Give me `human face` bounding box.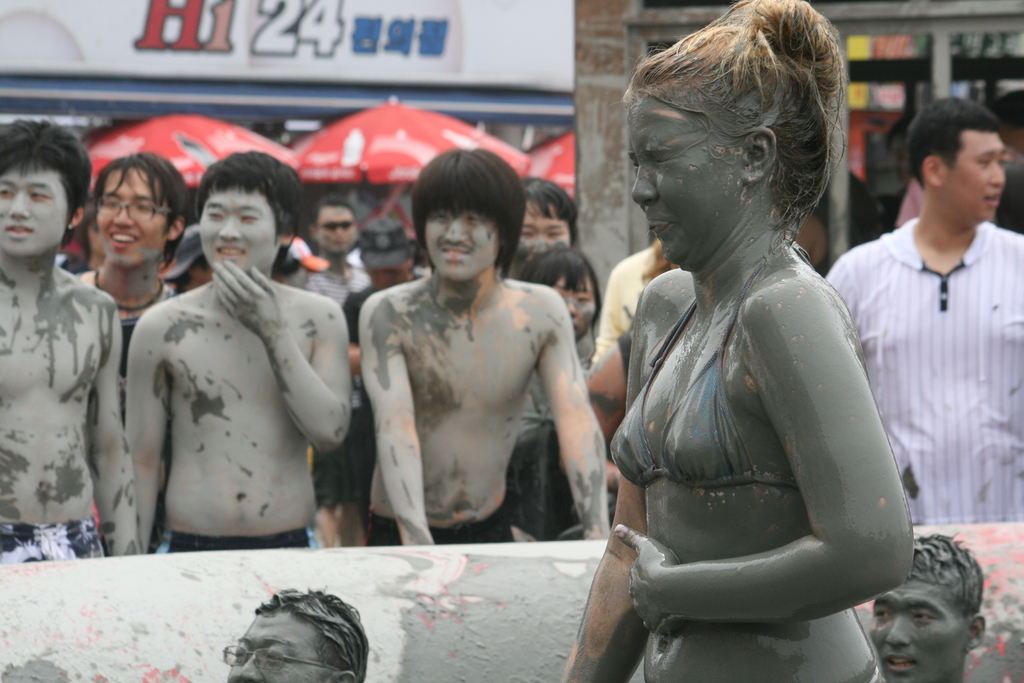
(422, 207, 497, 282).
